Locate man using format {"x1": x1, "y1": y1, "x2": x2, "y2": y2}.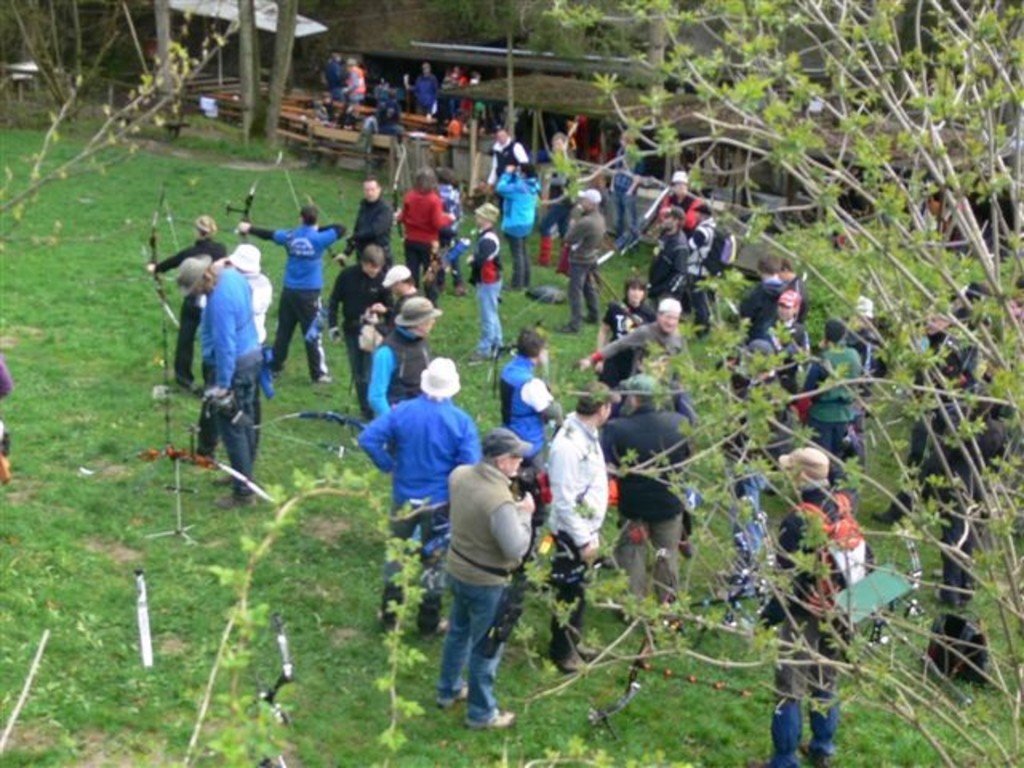
{"x1": 186, "y1": 251, "x2": 267, "y2": 506}.
